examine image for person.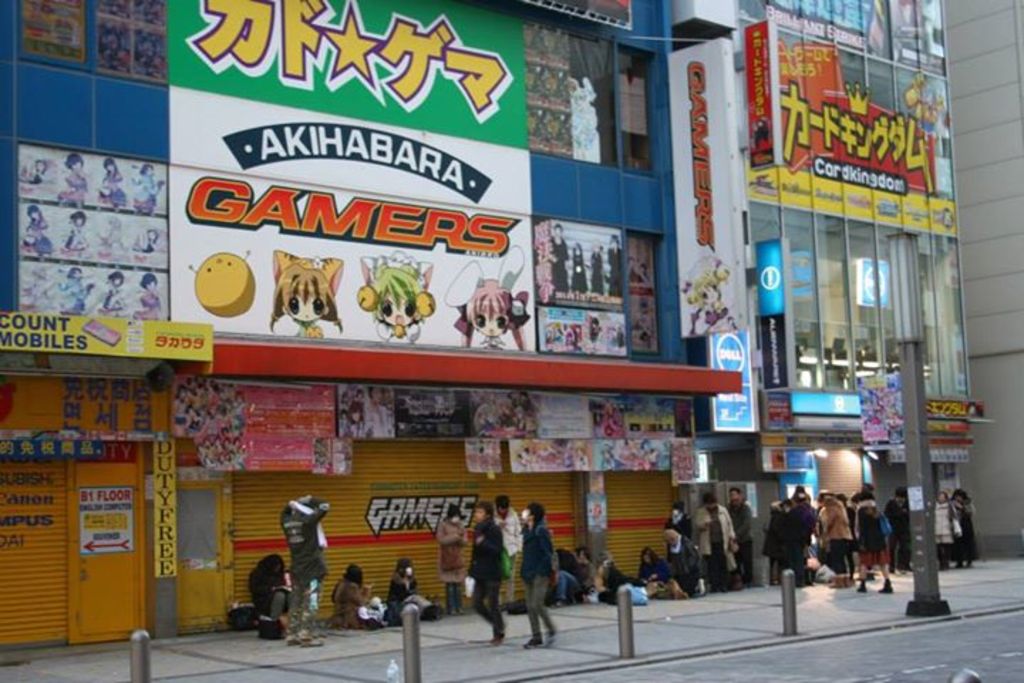
Examination result: bbox=[276, 489, 326, 647].
